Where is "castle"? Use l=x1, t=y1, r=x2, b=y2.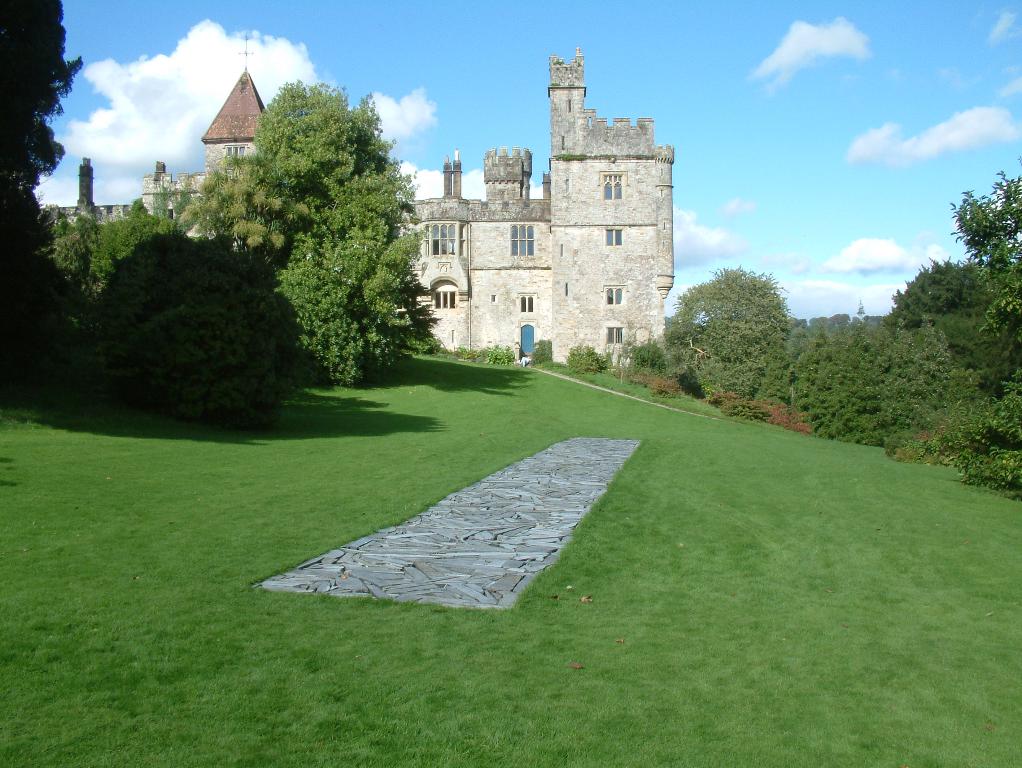
l=43, t=45, r=680, b=367.
